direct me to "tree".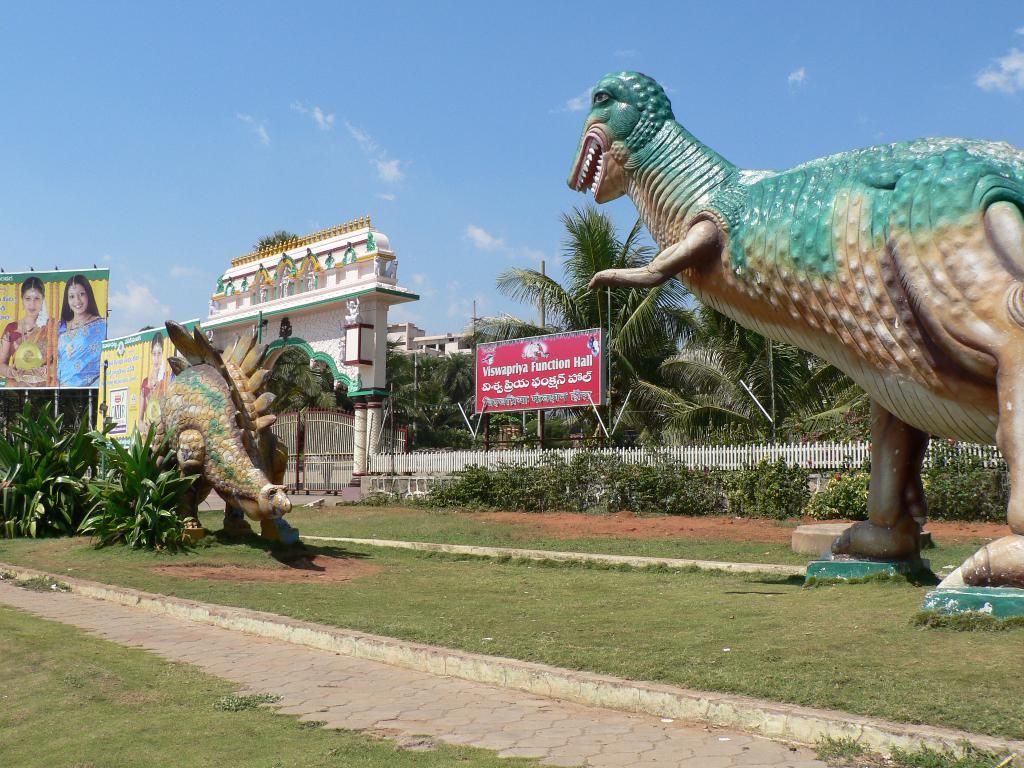
Direction: region(371, 346, 485, 452).
